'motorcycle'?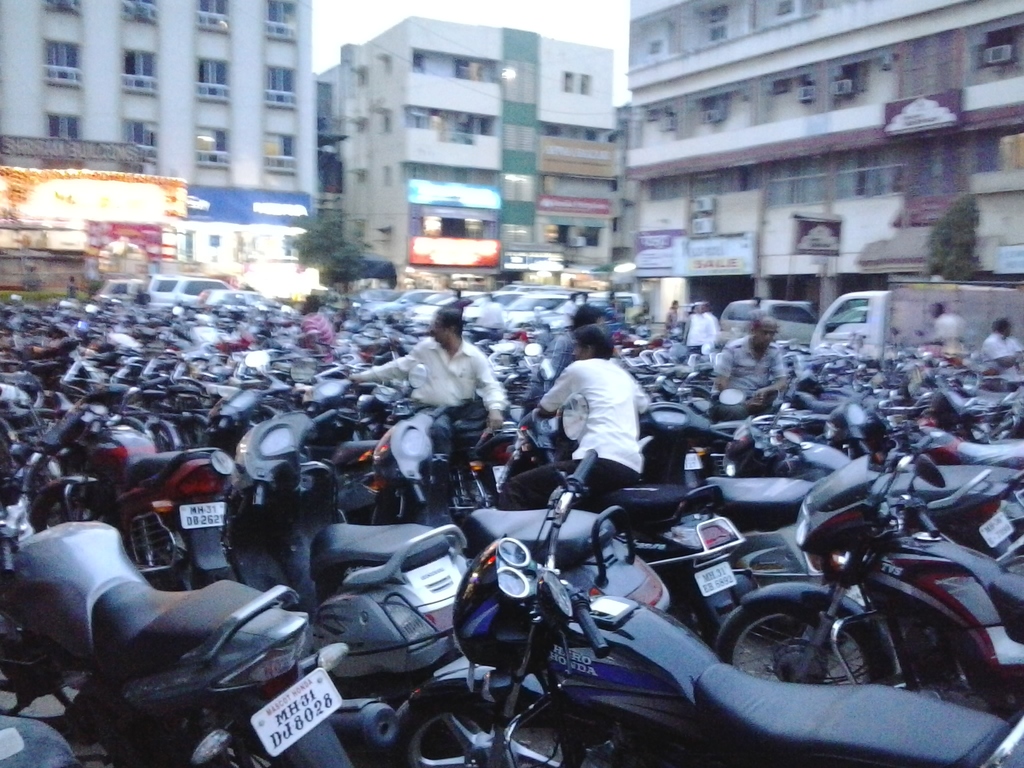
(x1=719, y1=406, x2=1022, y2=529)
